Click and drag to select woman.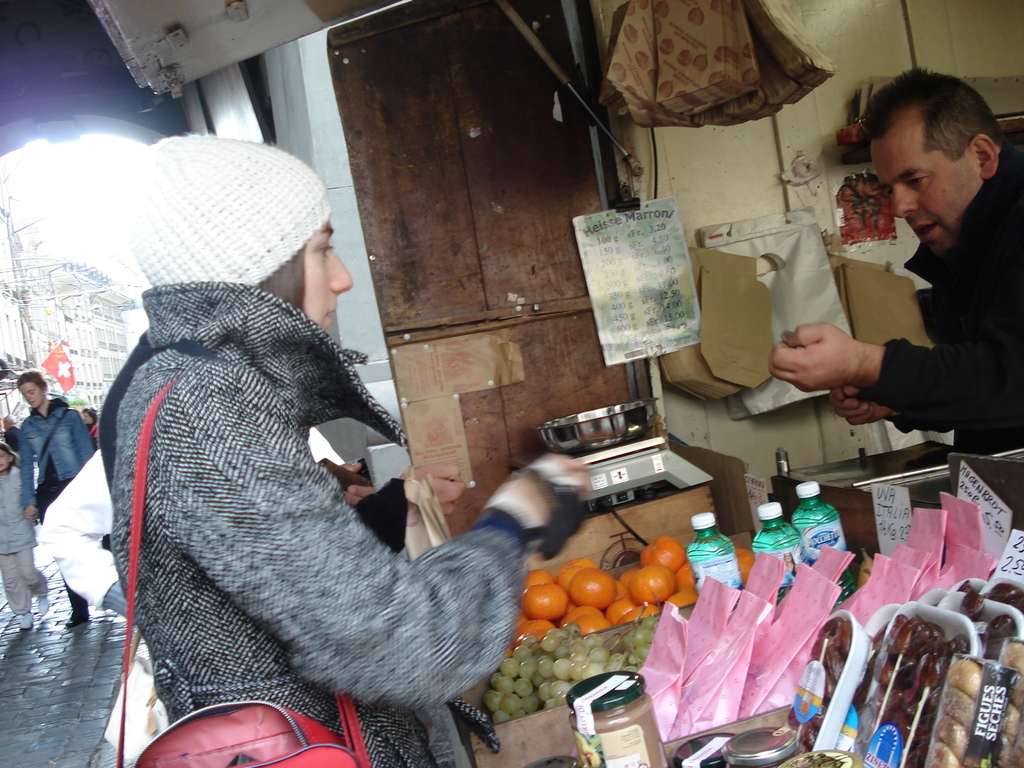
Selection: [left=17, top=372, right=92, bottom=631].
